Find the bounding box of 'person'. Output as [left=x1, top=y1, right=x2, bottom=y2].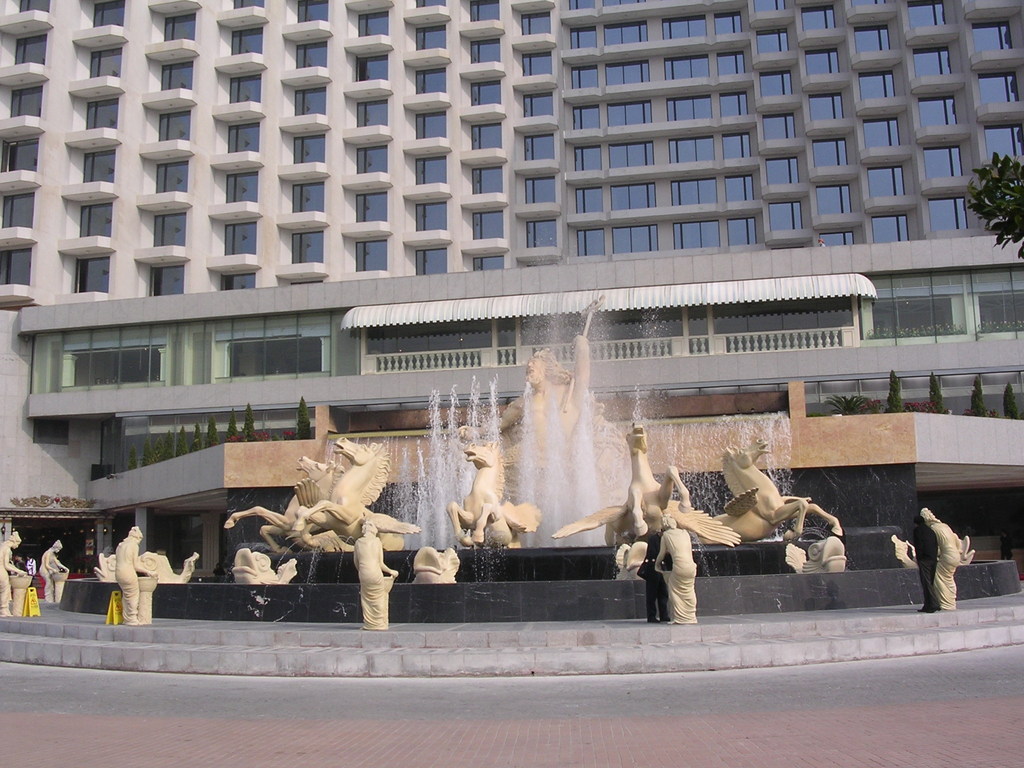
[left=351, top=523, right=397, bottom=633].
